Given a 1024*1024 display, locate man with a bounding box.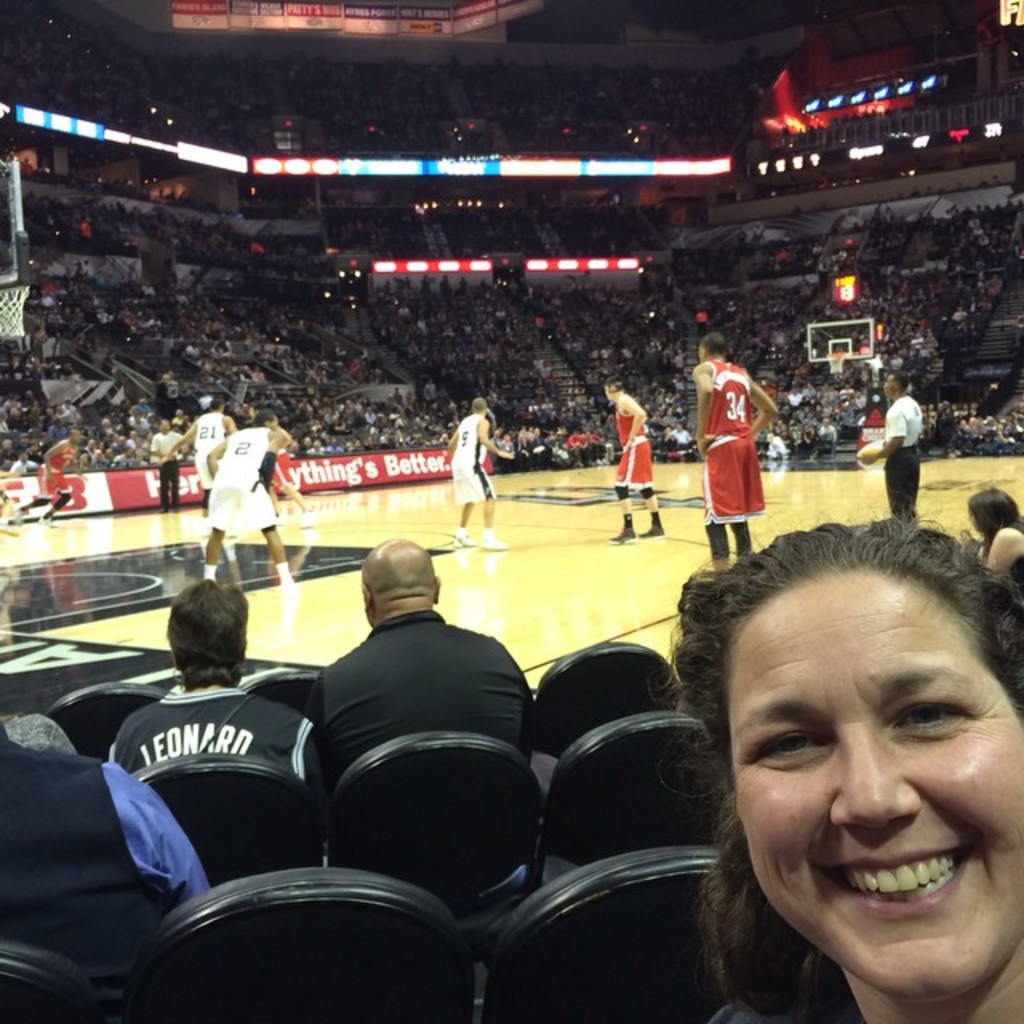
Located: [x1=262, y1=557, x2=566, y2=837].
